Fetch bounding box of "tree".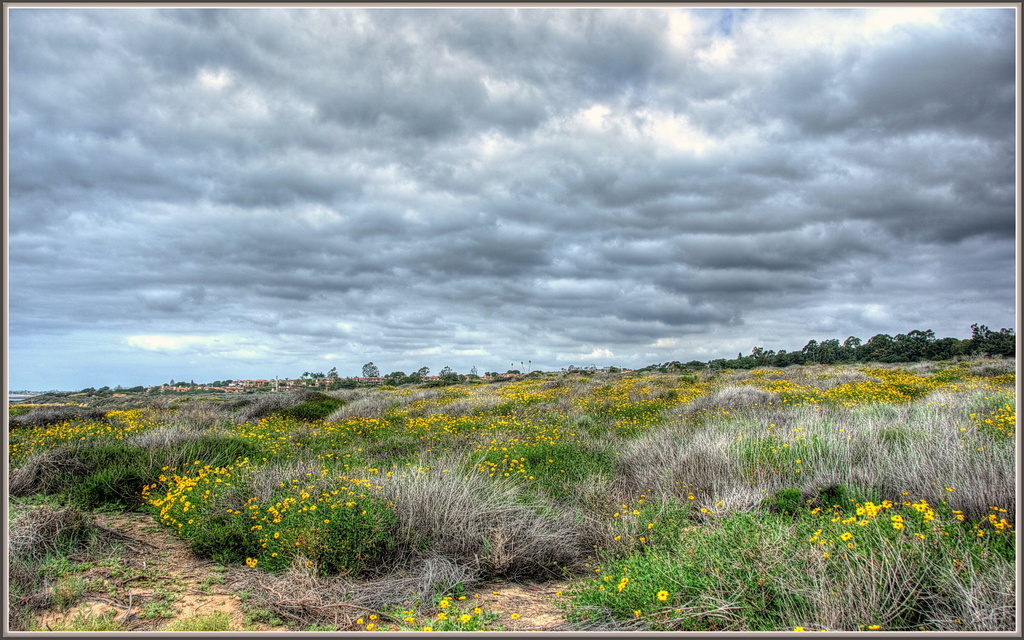
Bbox: box(963, 320, 1007, 353).
